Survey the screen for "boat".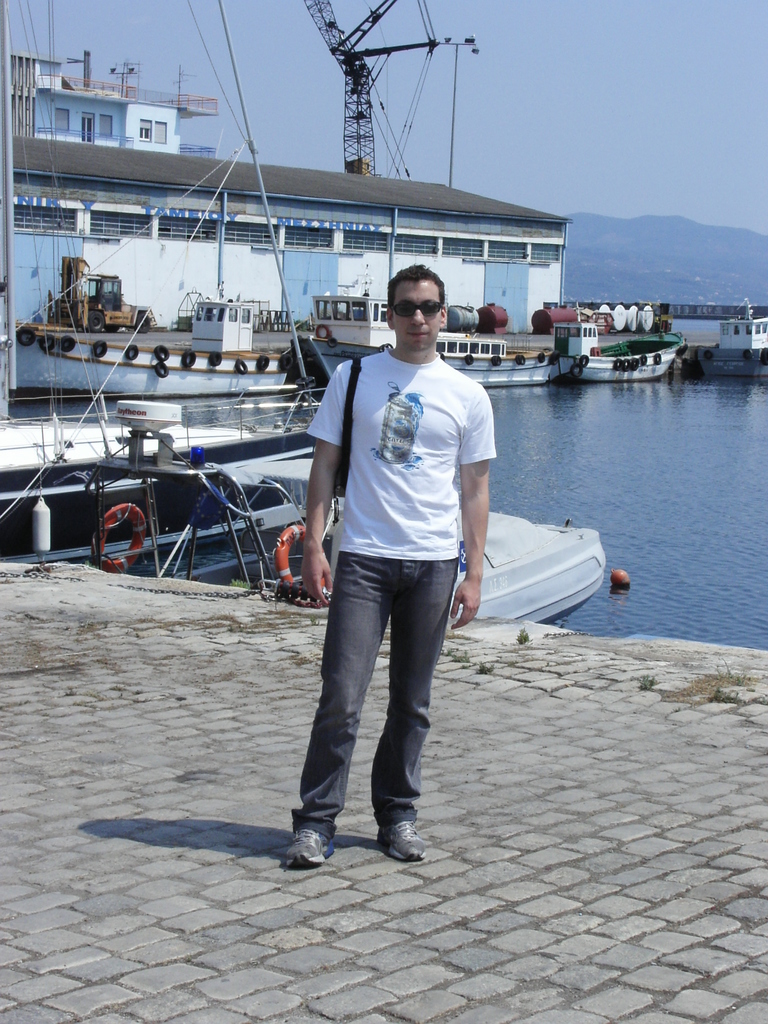
Survey found: pyautogui.locateOnScreen(538, 284, 704, 368).
